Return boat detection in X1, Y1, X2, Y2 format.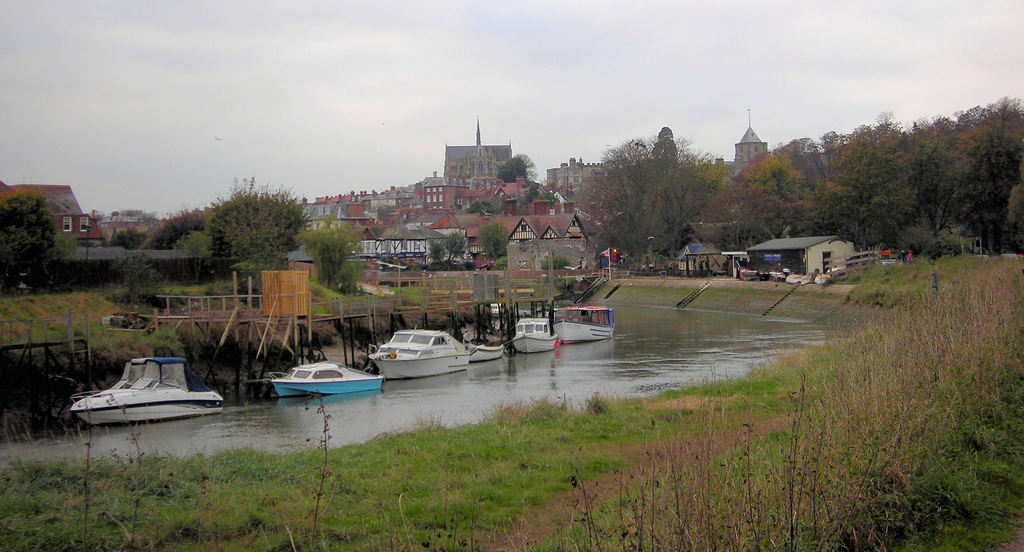
72, 355, 224, 422.
